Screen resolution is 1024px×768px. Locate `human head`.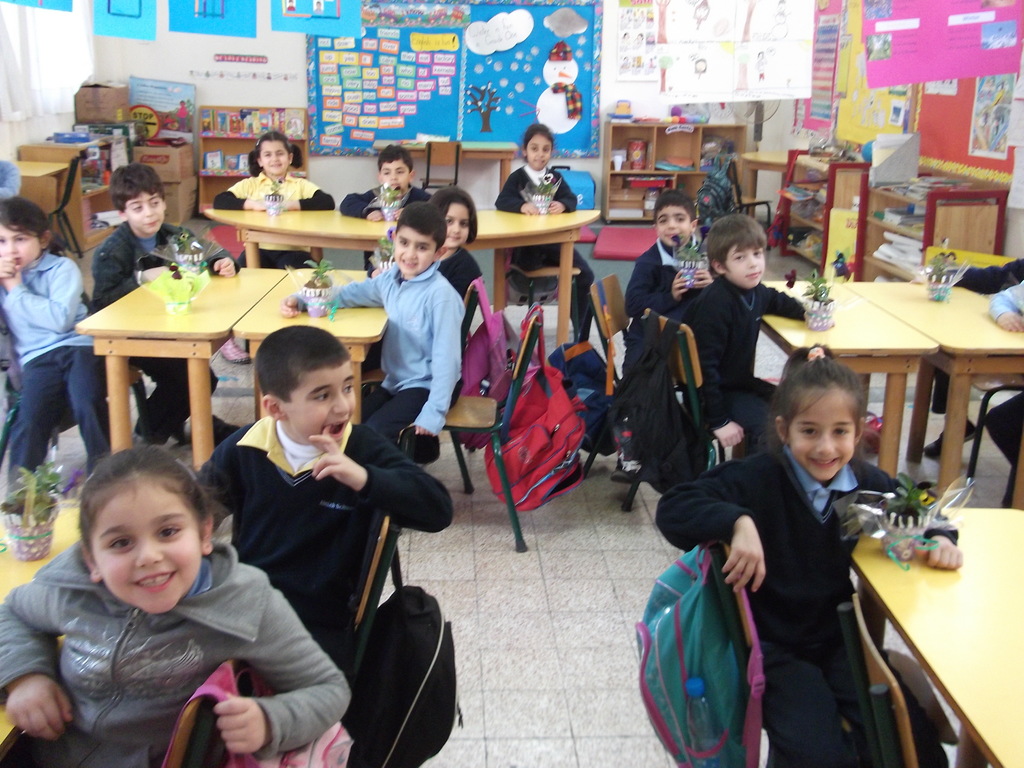
(x1=655, y1=191, x2=700, y2=249).
